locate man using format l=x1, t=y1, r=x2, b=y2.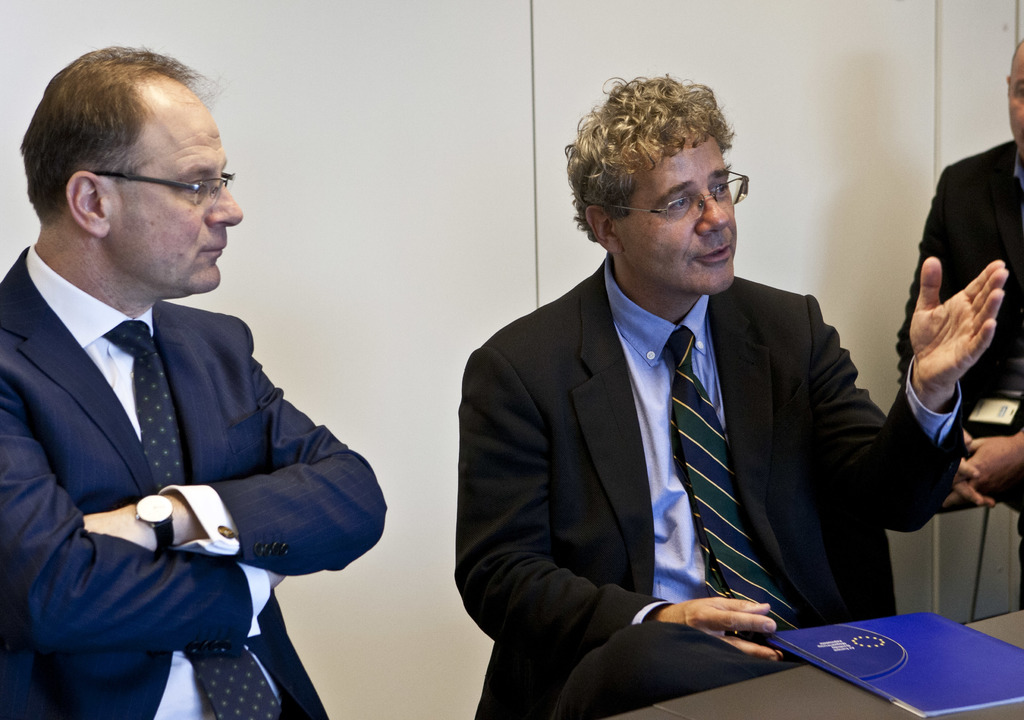
l=896, t=42, r=1023, b=509.
